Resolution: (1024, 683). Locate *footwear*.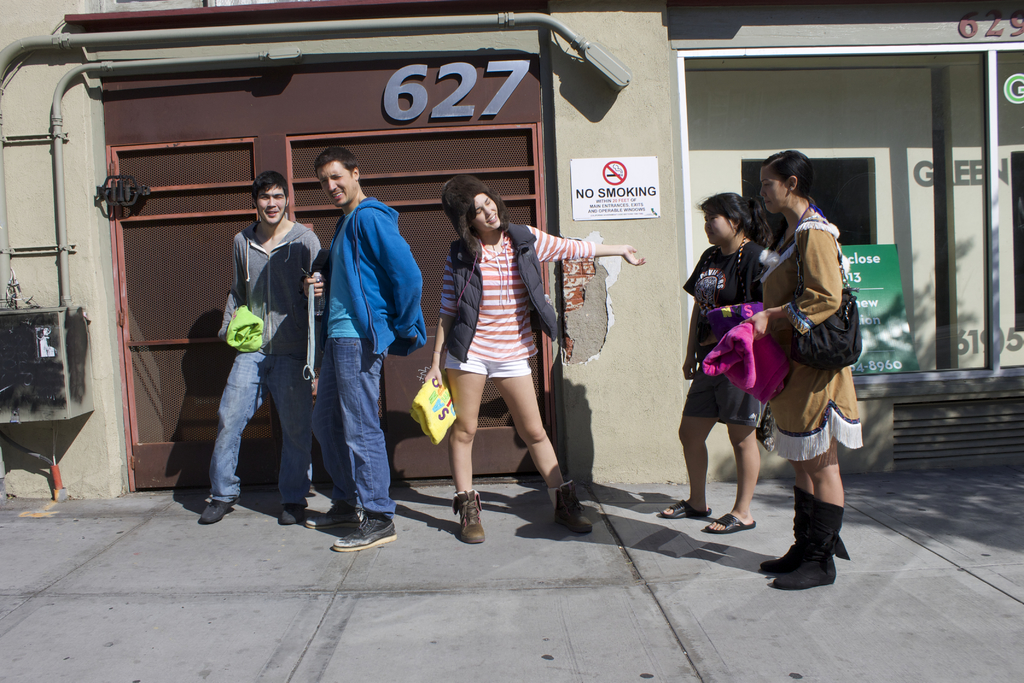
l=760, t=488, r=819, b=575.
